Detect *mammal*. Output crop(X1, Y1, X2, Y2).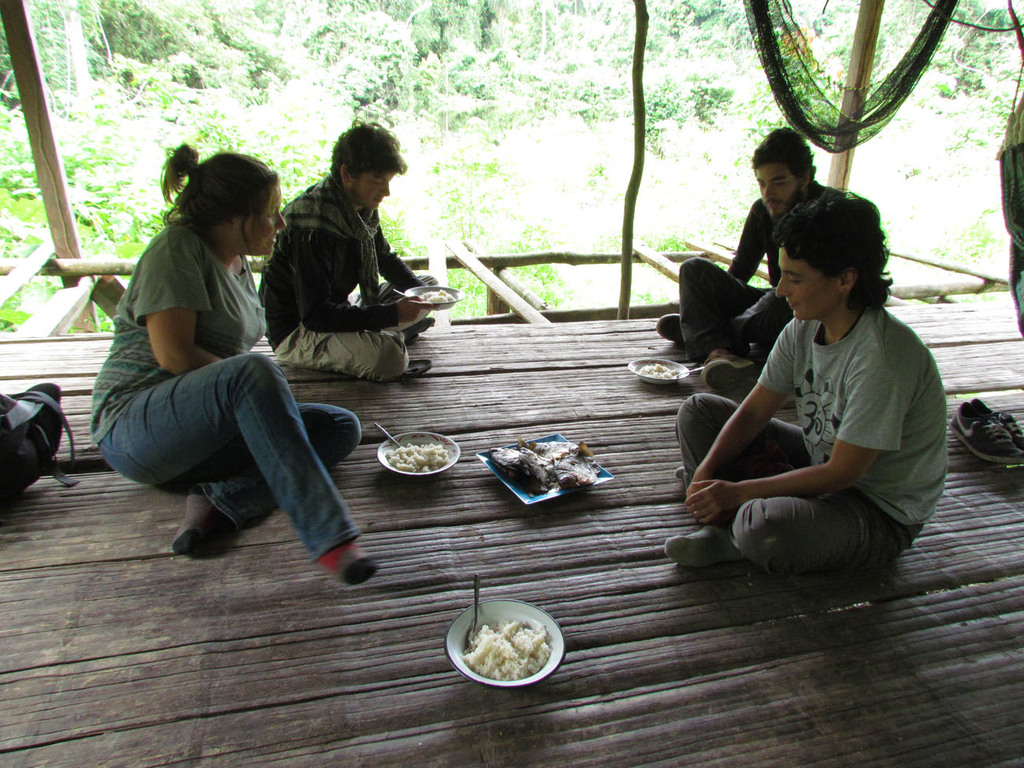
crop(266, 117, 437, 378).
